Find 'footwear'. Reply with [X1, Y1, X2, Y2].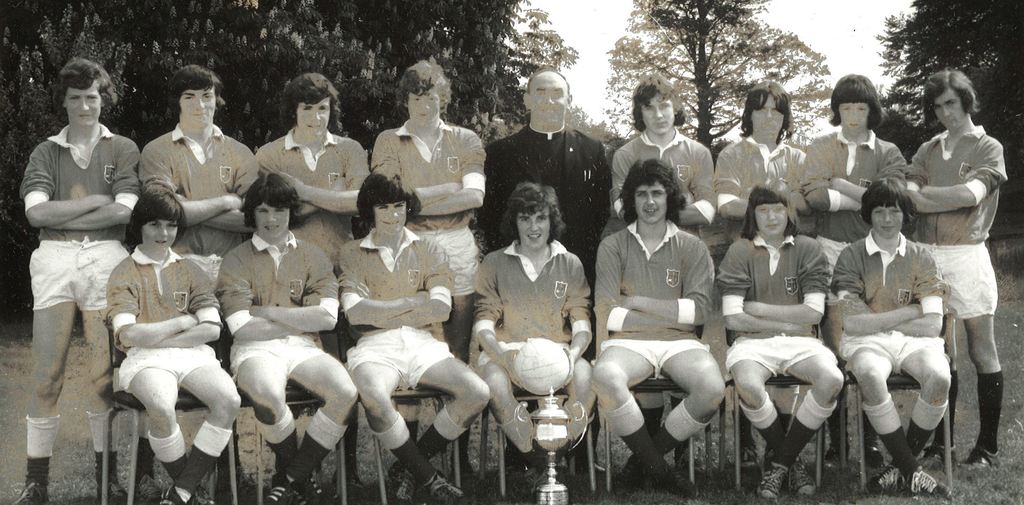
[20, 441, 50, 504].
